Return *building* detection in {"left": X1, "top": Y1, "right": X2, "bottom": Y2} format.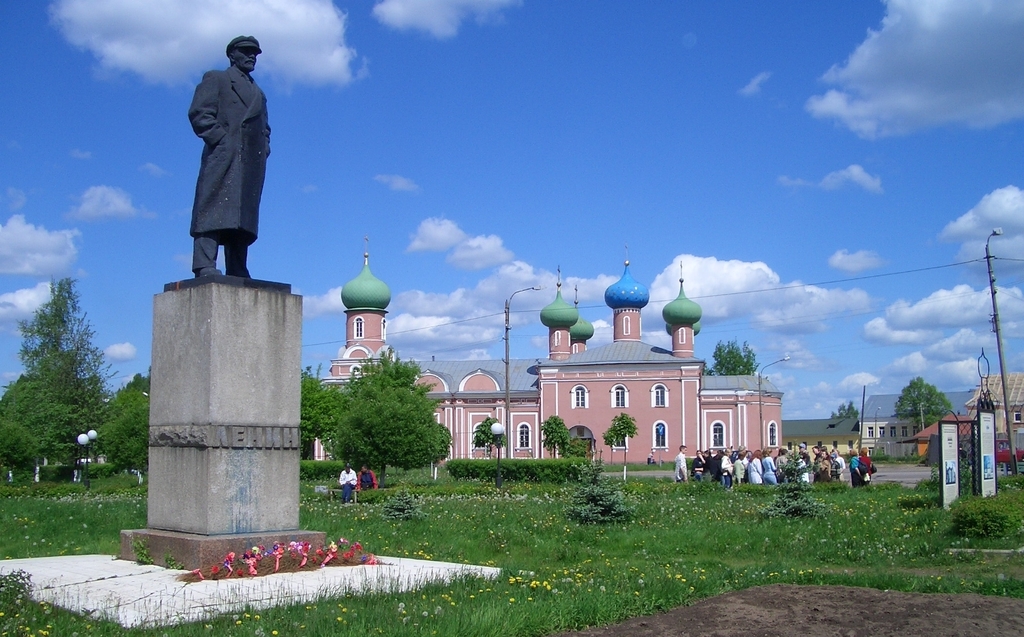
{"left": 308, "top": 237, "right": 788, "bottom": 464}.
